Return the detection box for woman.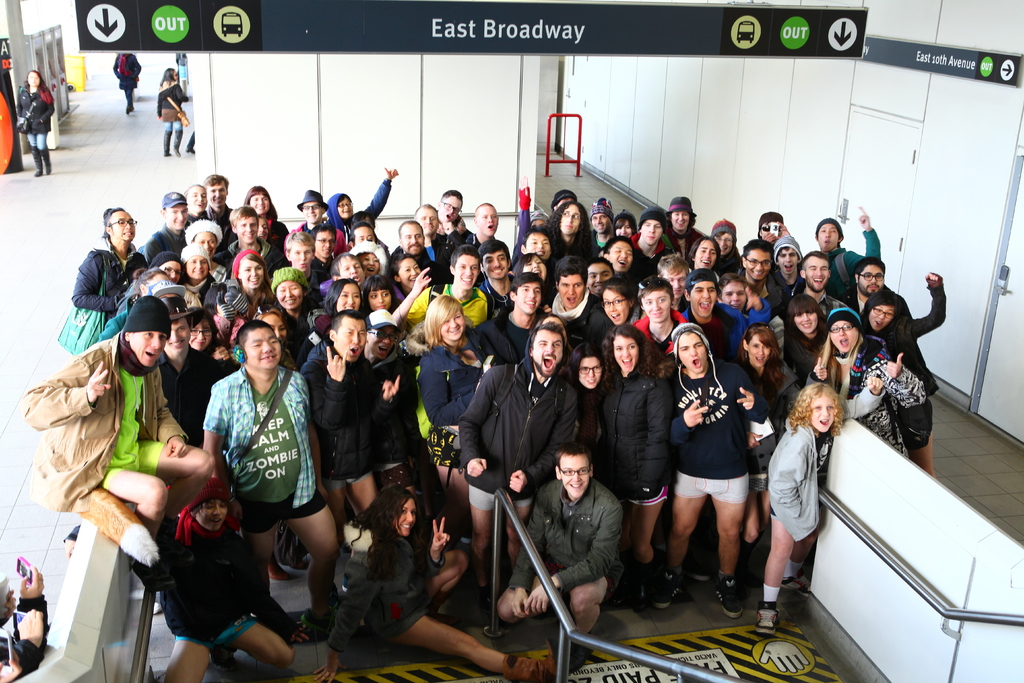
[x1=312, y1=484, x2=558, y2=681].
